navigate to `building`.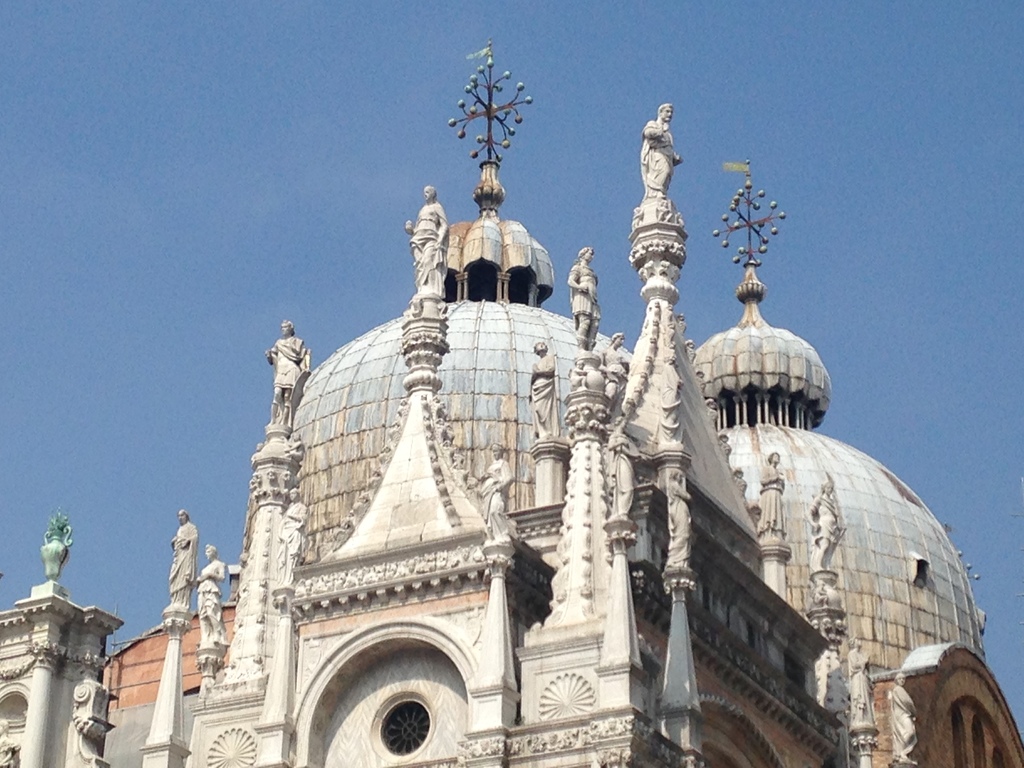
Navigation target: x1=0, y1=105, x2=1020, y2=767.
